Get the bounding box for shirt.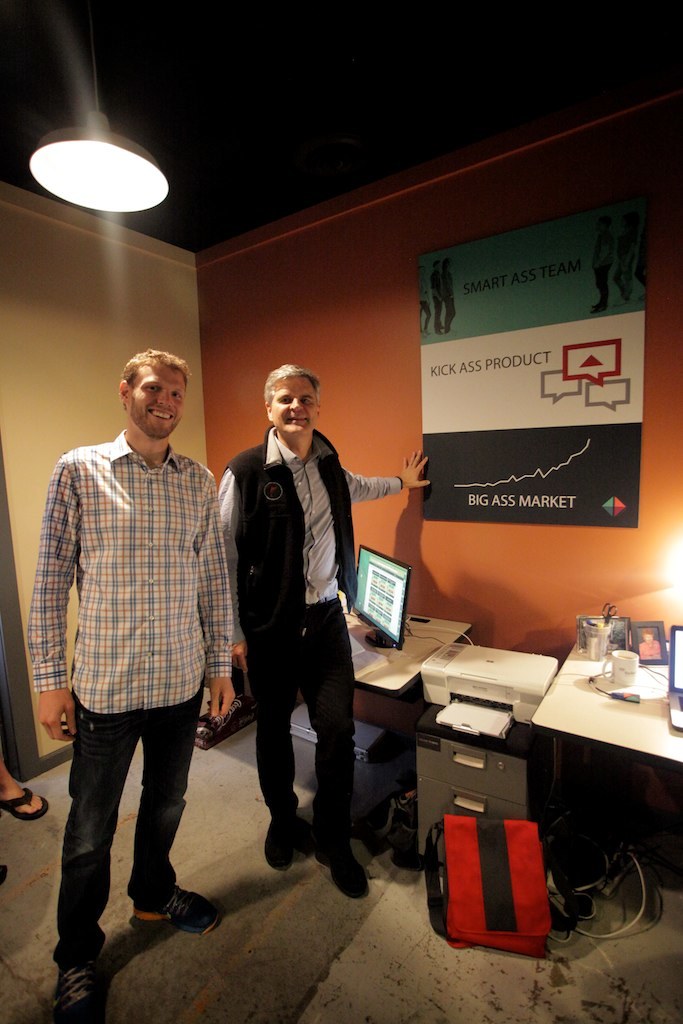
BBox(212, 427, 402, 608).
